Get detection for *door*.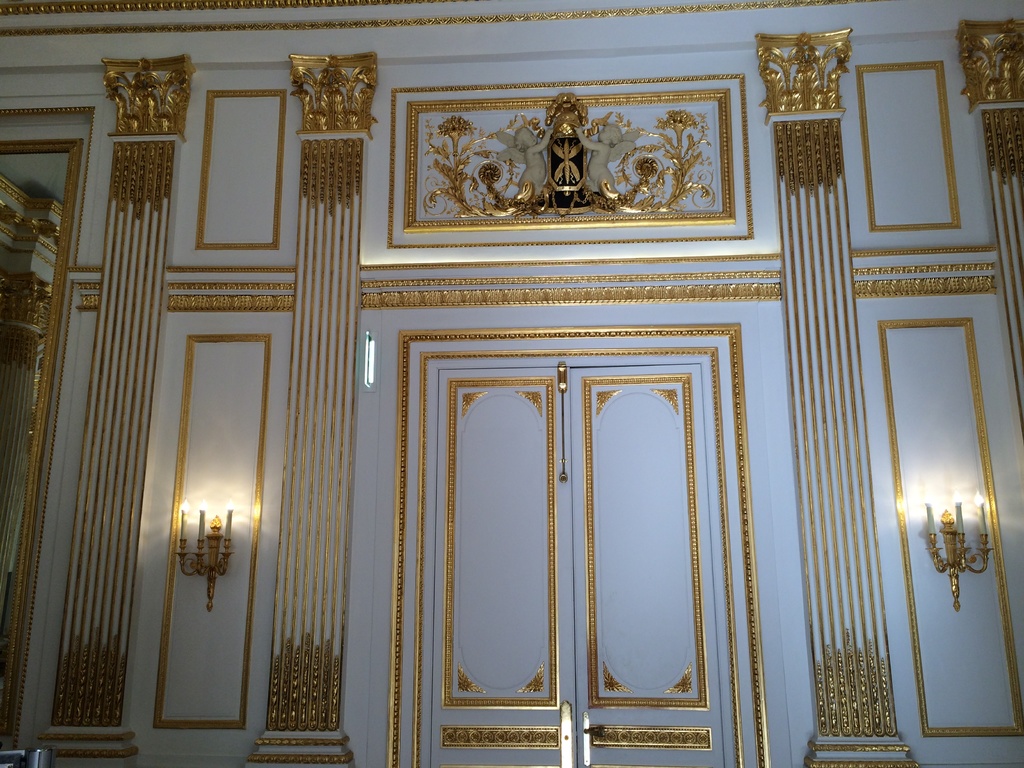
Detection: select_region(368, 289, 765, 758).
